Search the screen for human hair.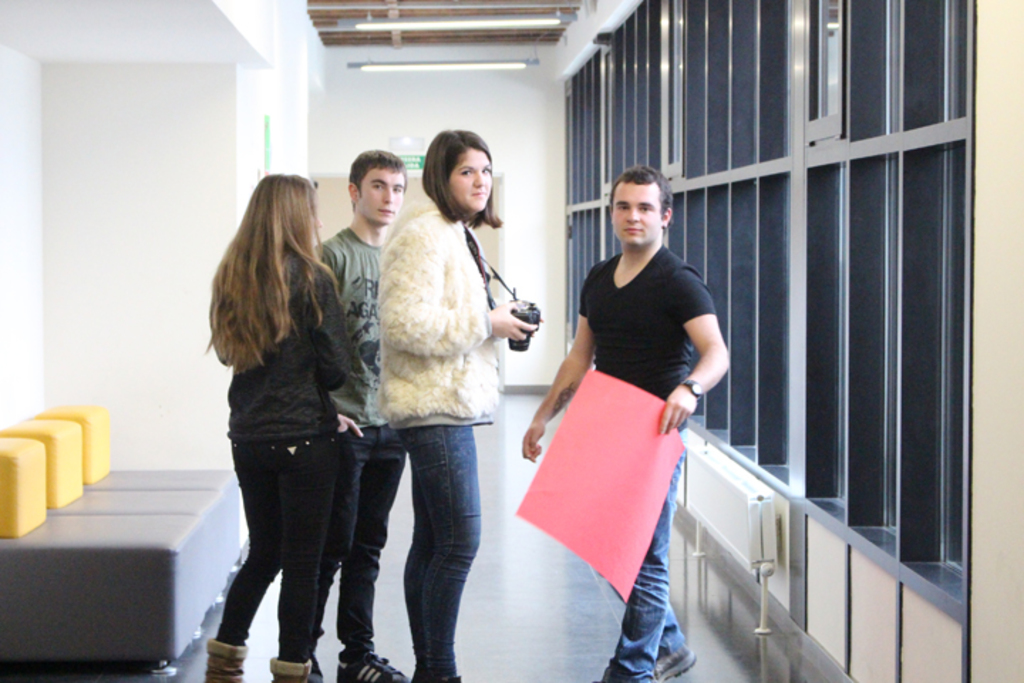
Found at [206,172,344,370].
